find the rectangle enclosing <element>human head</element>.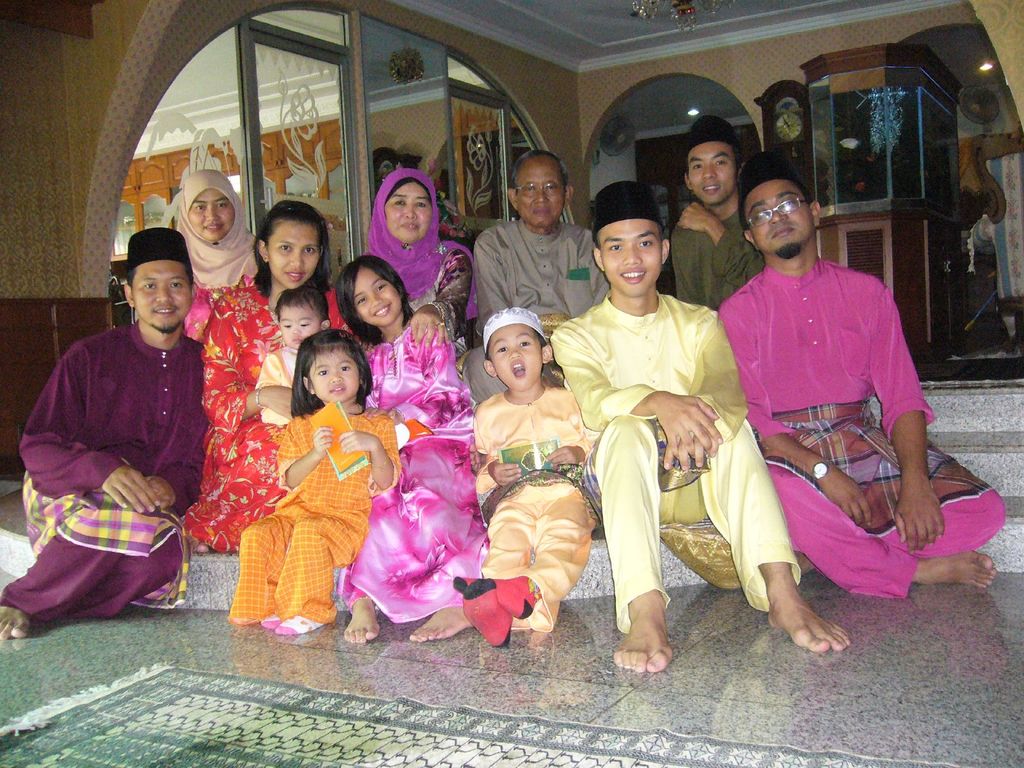
locate(684, 114, 743, 210).
